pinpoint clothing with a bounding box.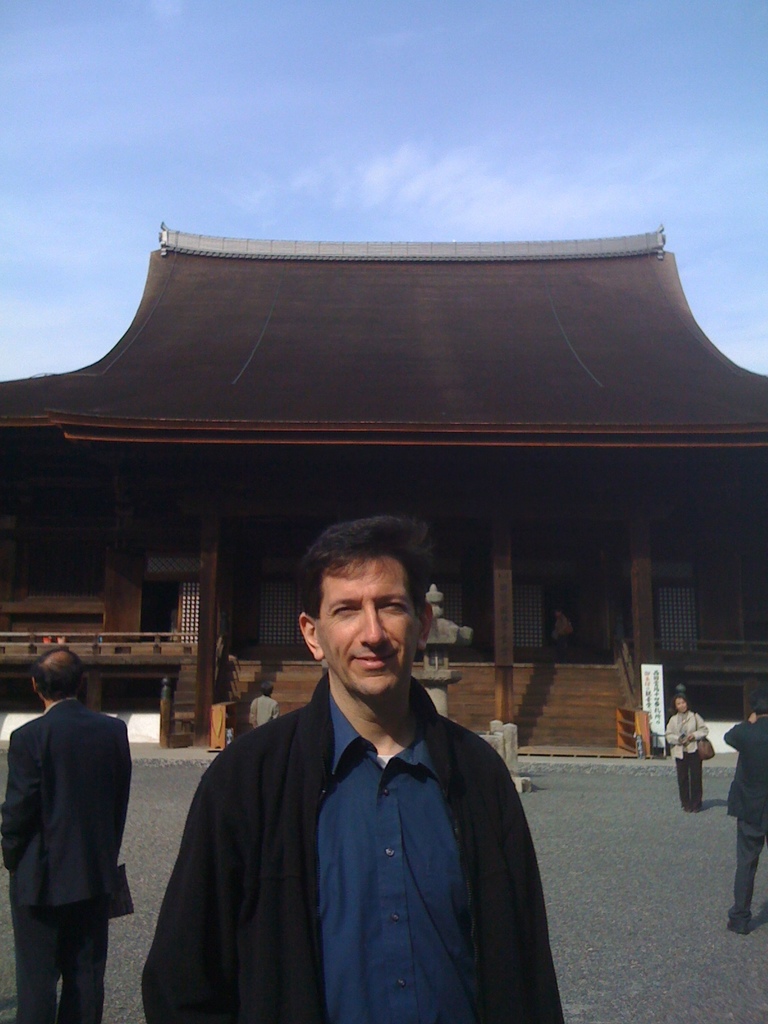
x1=10, y1=657, x2=142, y2=997.
